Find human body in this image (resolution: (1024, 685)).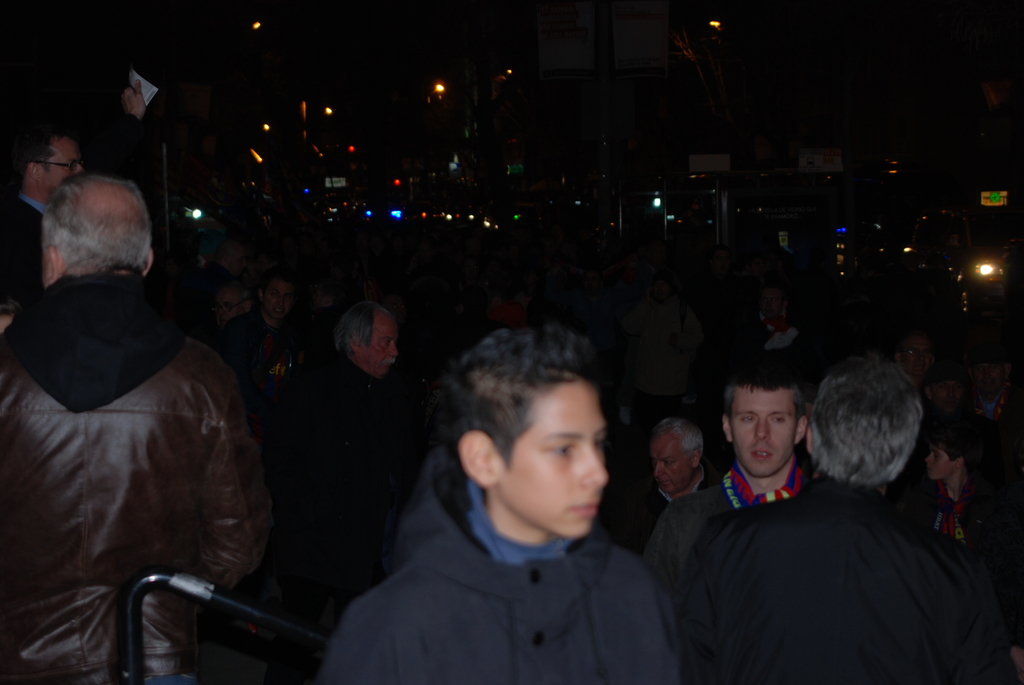
left=637, top=366, right=817, bottom=590.
